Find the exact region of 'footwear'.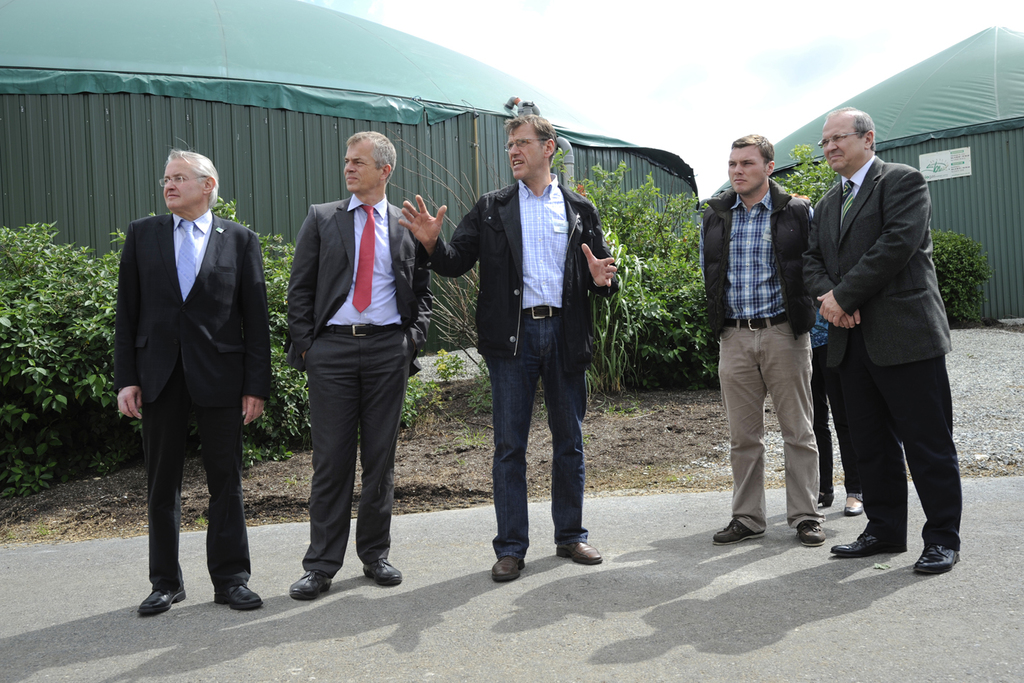
Exact region: [138, 580, 186, 618].
